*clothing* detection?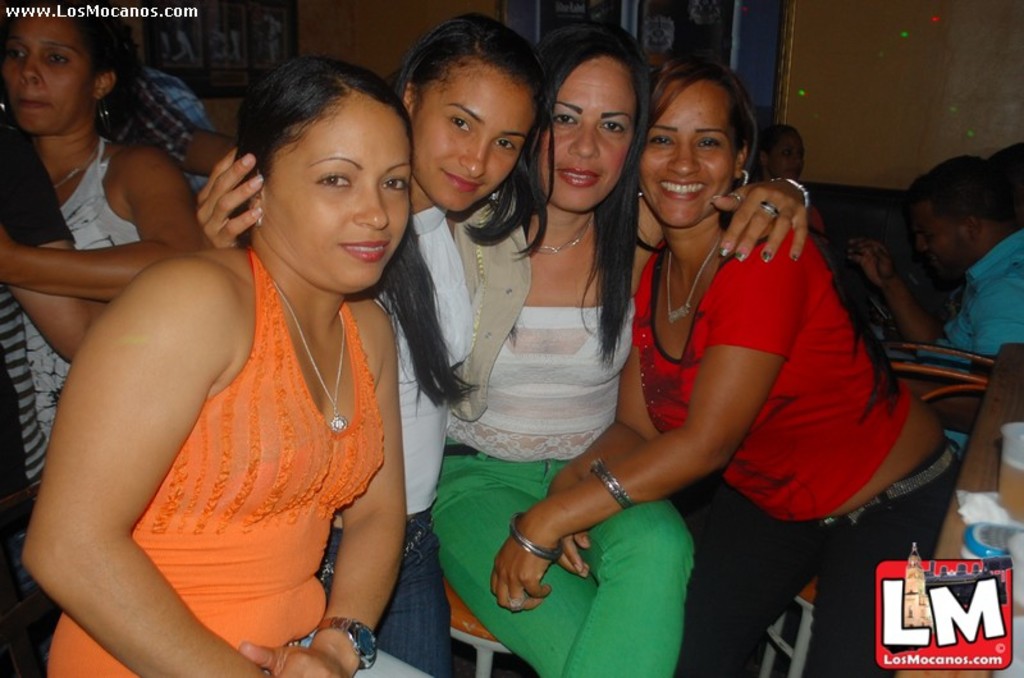
(920,229,1023,448)
